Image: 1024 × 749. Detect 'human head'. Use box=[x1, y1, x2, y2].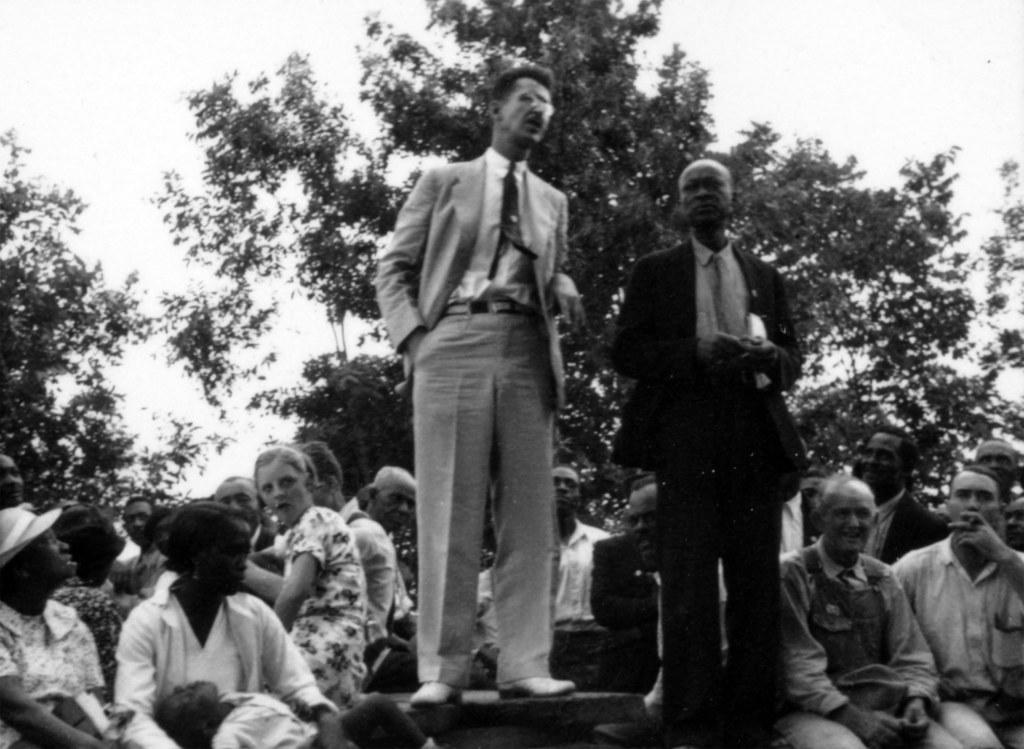
box=[545, 465, 584, 520].
